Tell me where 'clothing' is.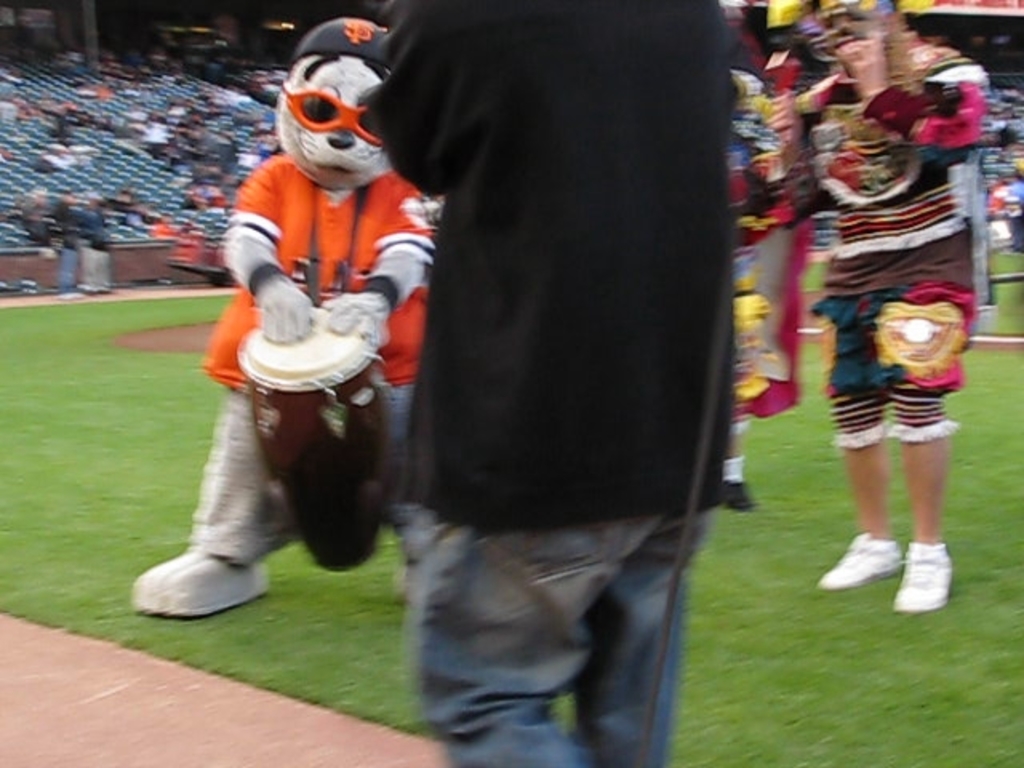
'clothing' is at <bbox>403, 504, 712, 766</bbox>.
